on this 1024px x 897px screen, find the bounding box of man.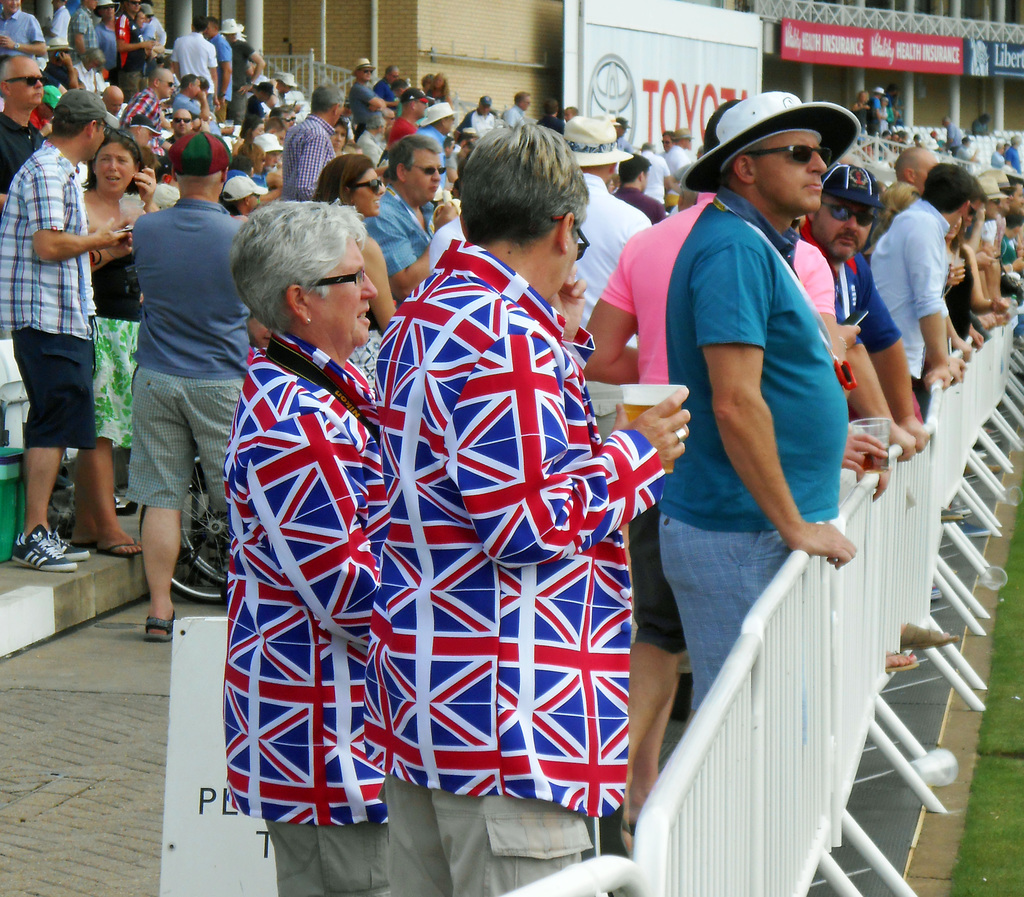
Bounding box: <bbox>0, 85, 133, 572</bbox>.
